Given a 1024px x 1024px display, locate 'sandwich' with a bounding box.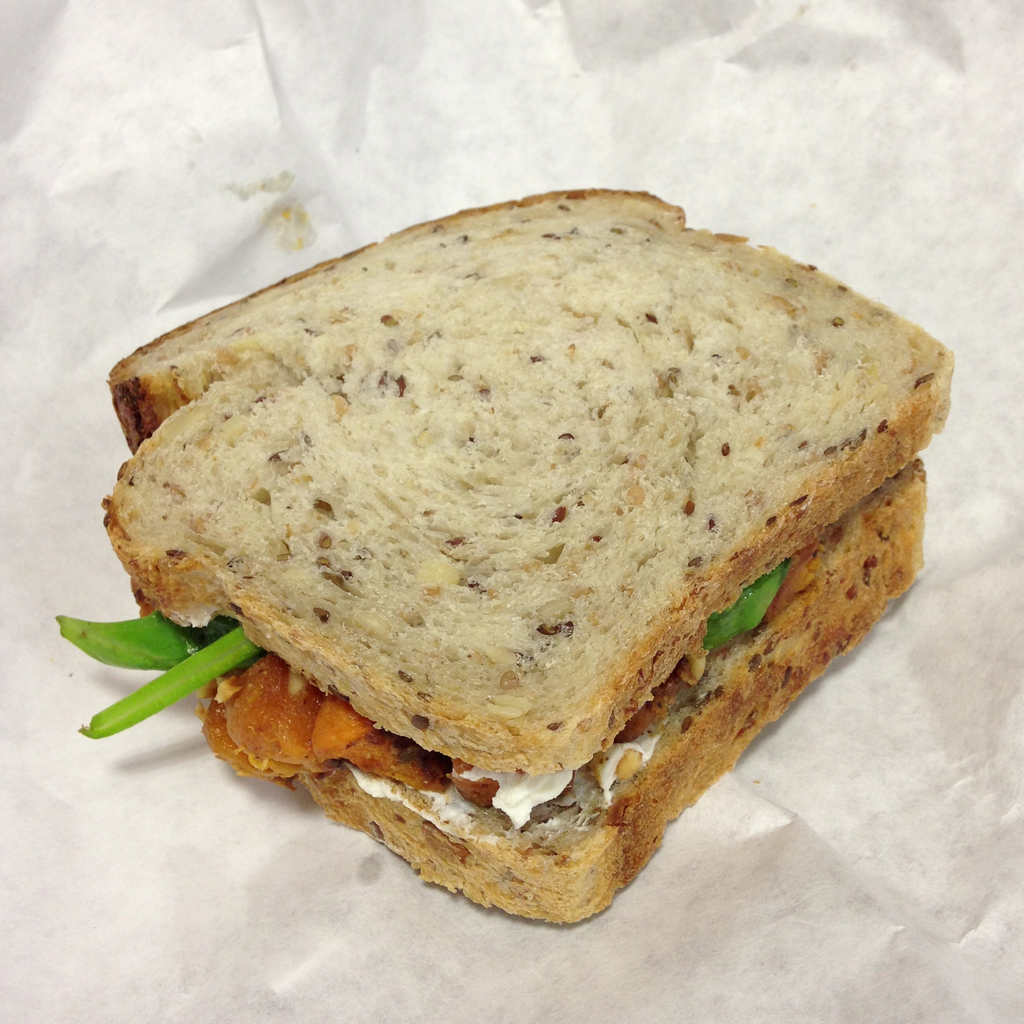
Located: <bbox>56, 183, 958, 932</bbox>.
